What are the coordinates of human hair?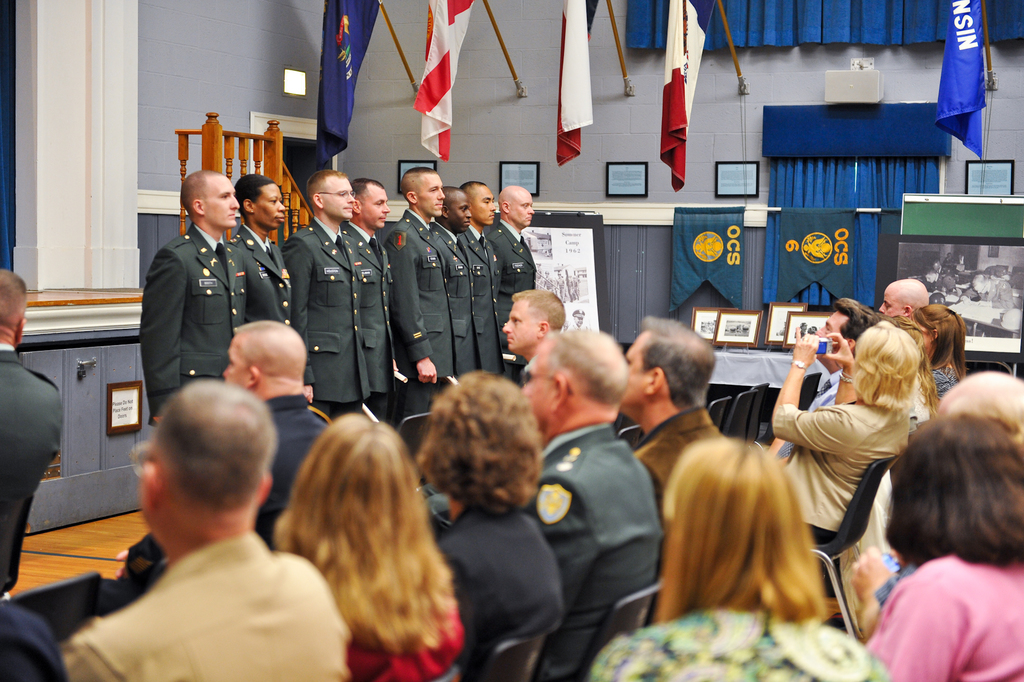
[left=416, top=367, right=545, bottom=517].
